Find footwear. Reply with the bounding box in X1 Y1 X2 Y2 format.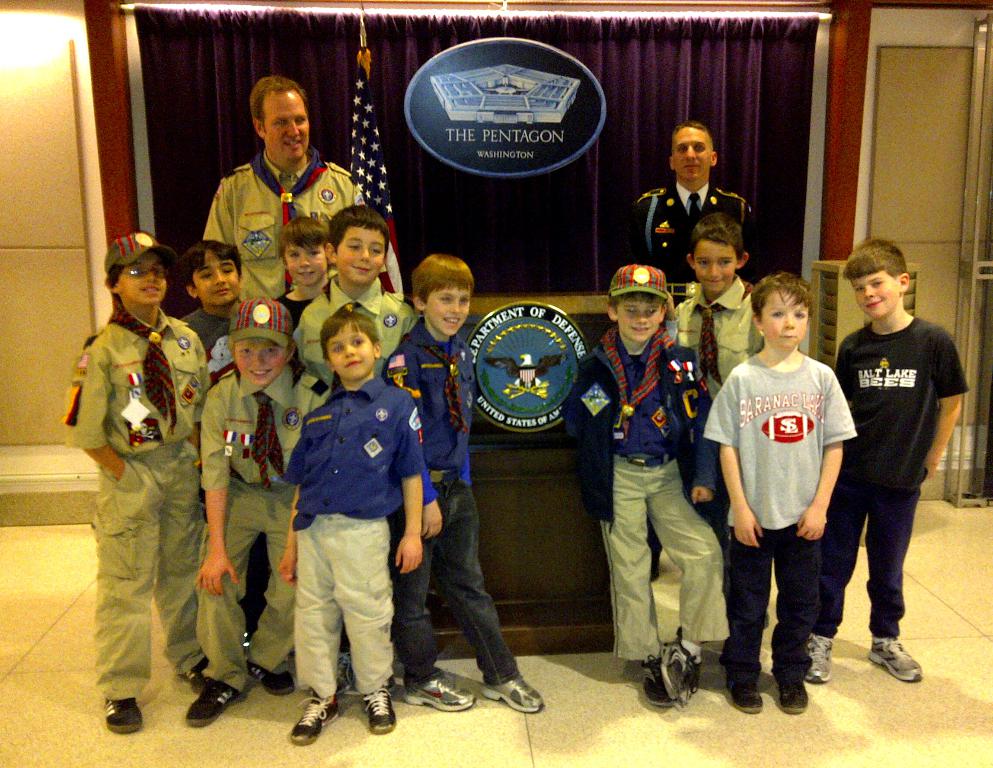
403 672 475 711.
